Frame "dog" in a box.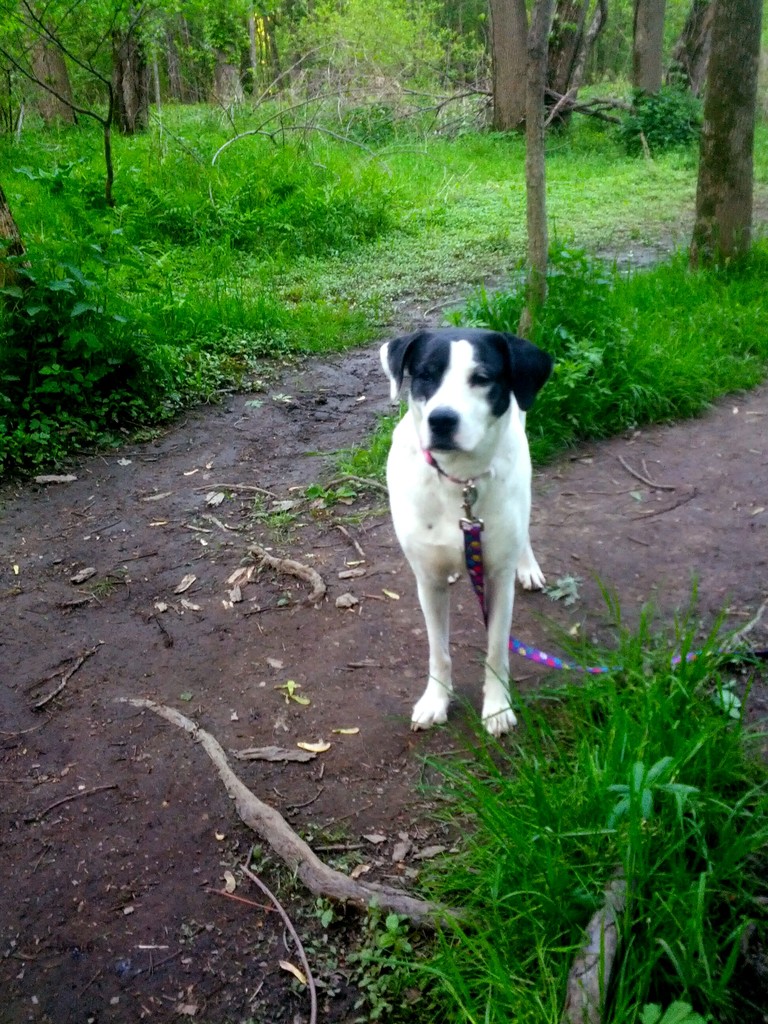
(376, 330, 555, 742).
